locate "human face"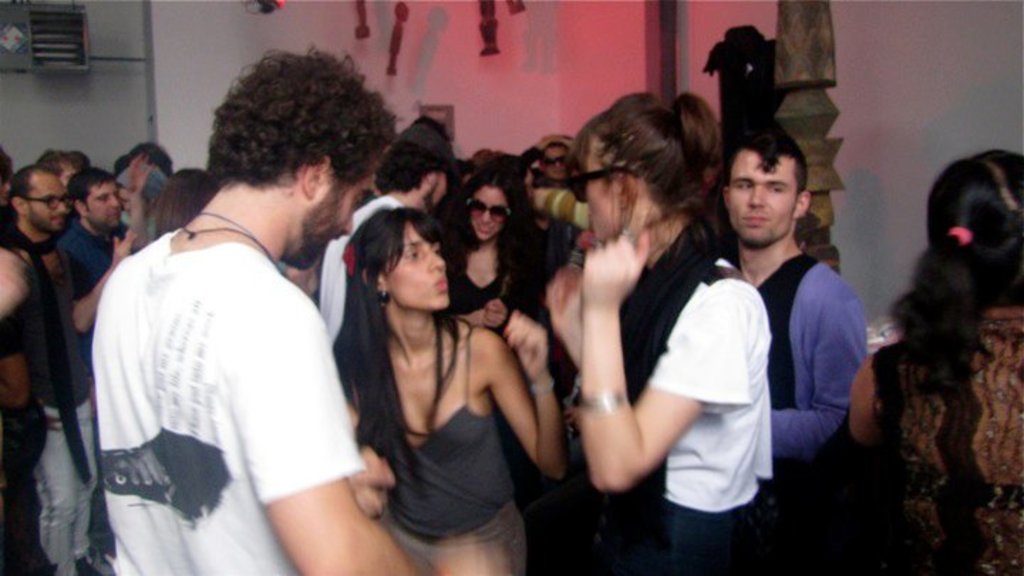
region(472, 186, 509, 247)
